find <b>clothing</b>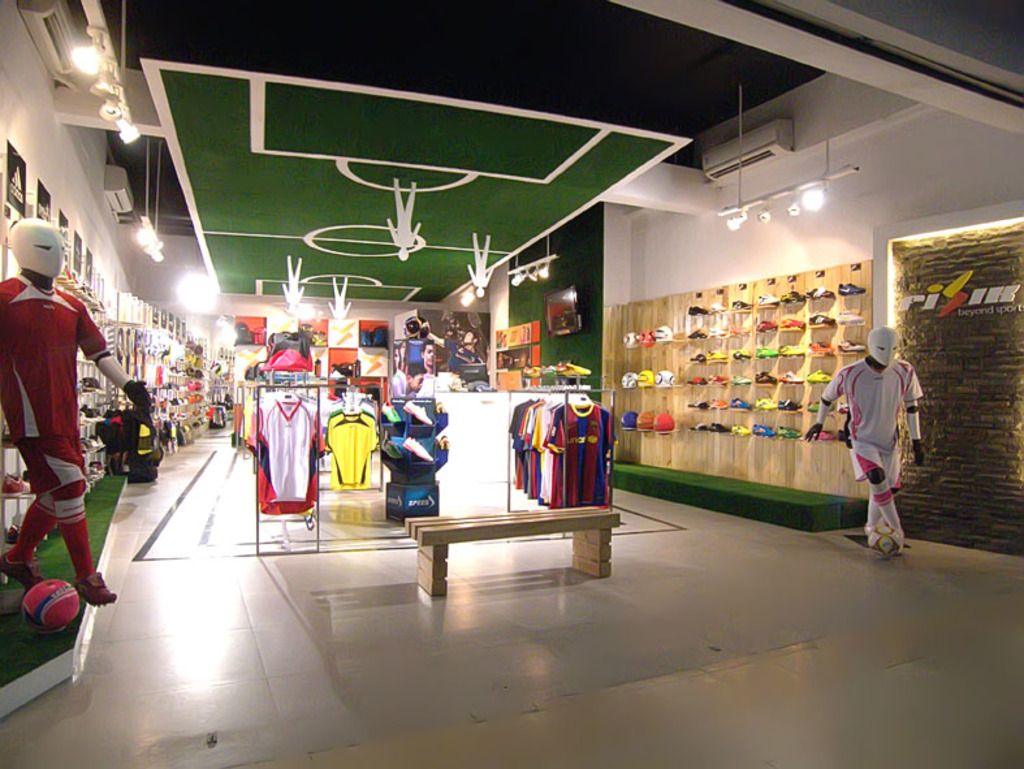
{"x1": 415, "y1": 370, "x2": 457, "y2": 394}
